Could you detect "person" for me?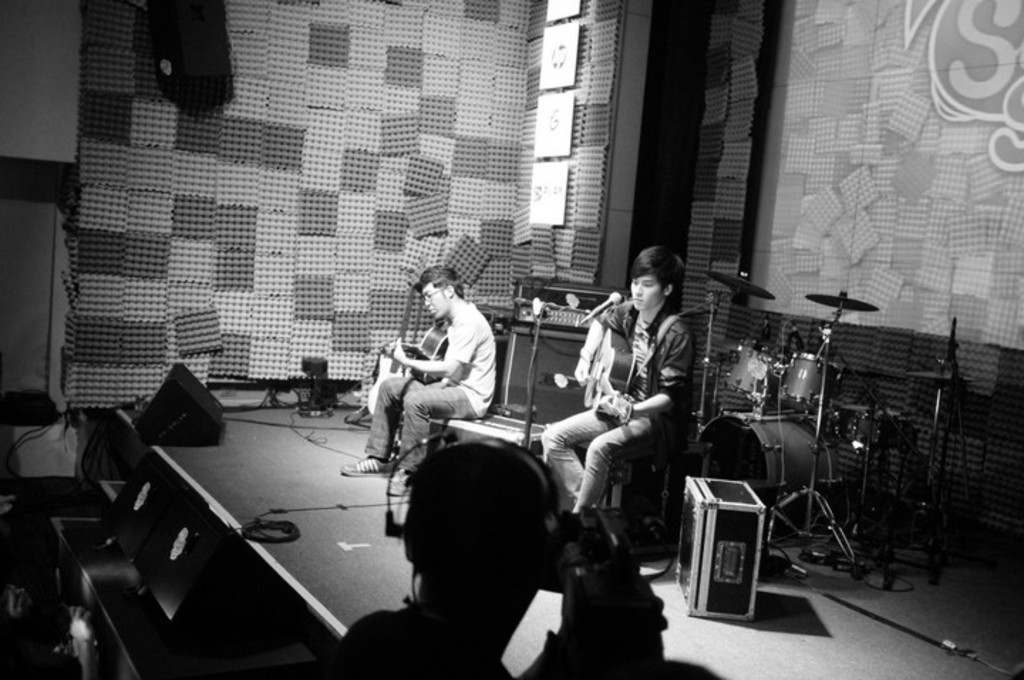
Detection result: rect(378, 255, 505, 474).
